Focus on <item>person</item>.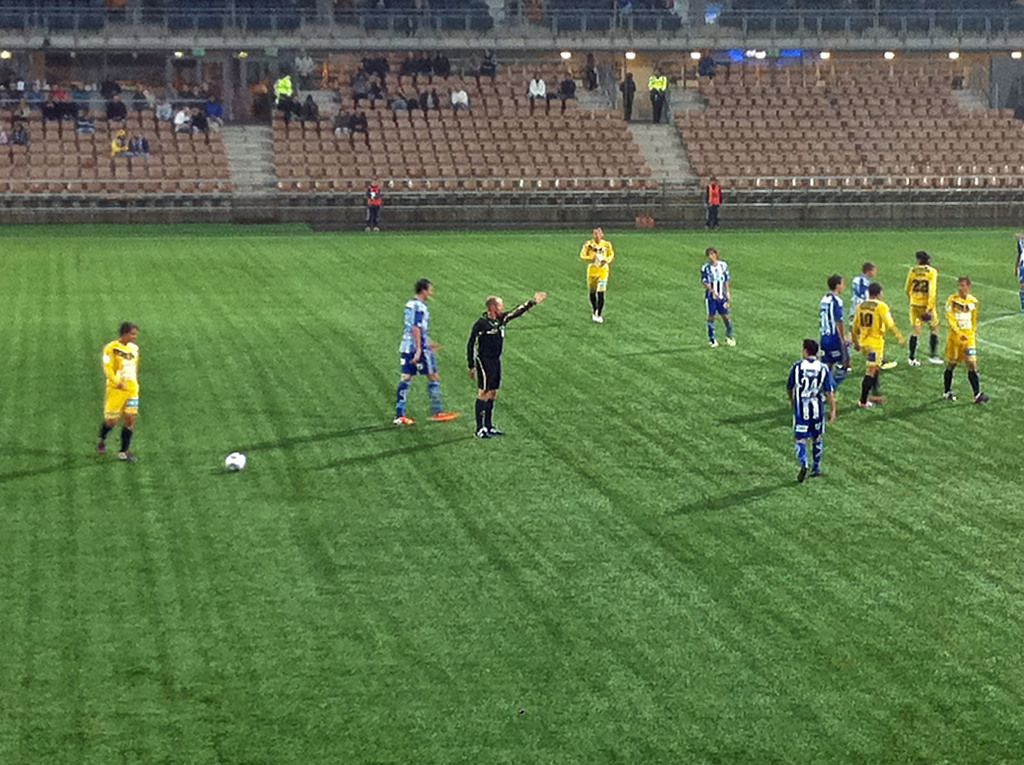
Focused at pyautogui.locateOnScreen(646, 67, 669, 127).
